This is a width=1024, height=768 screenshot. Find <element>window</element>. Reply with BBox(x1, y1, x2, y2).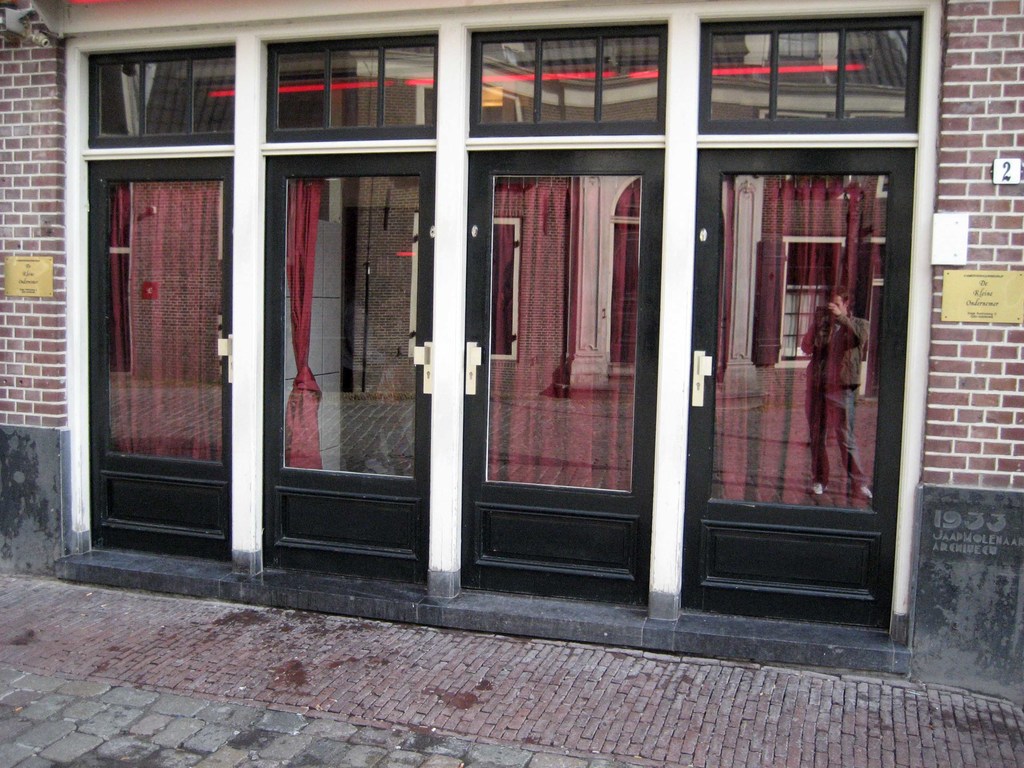
BBox(697, 10, 927, 137).
